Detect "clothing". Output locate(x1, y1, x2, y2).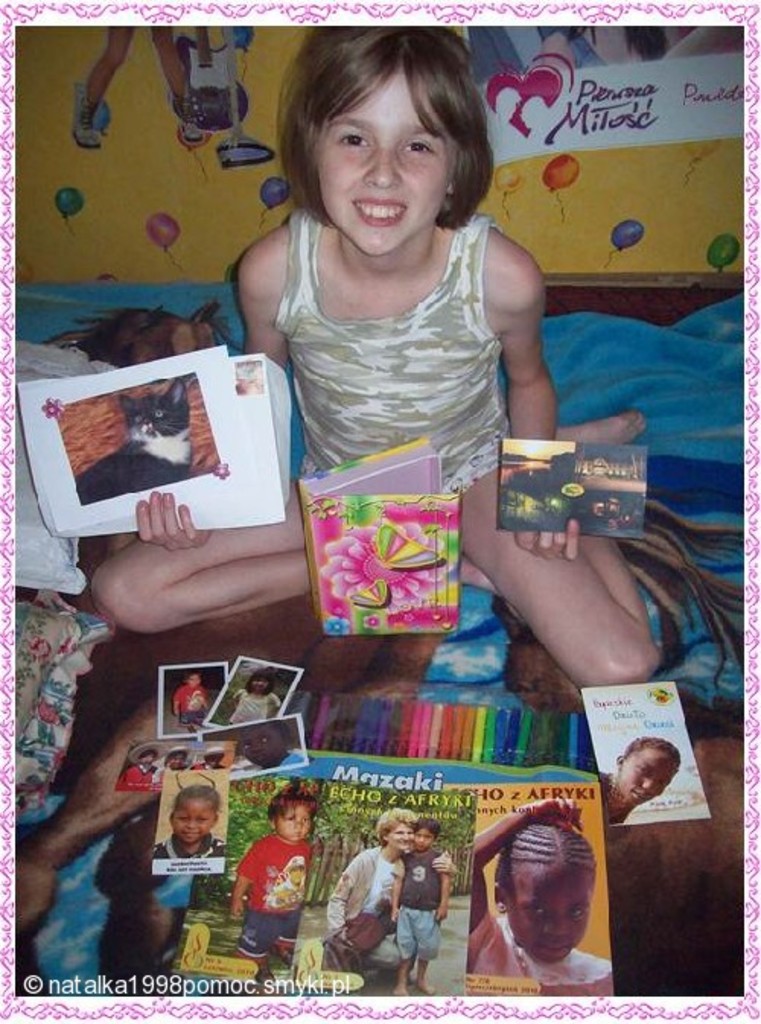
locate(317, 844, 403, 978).
